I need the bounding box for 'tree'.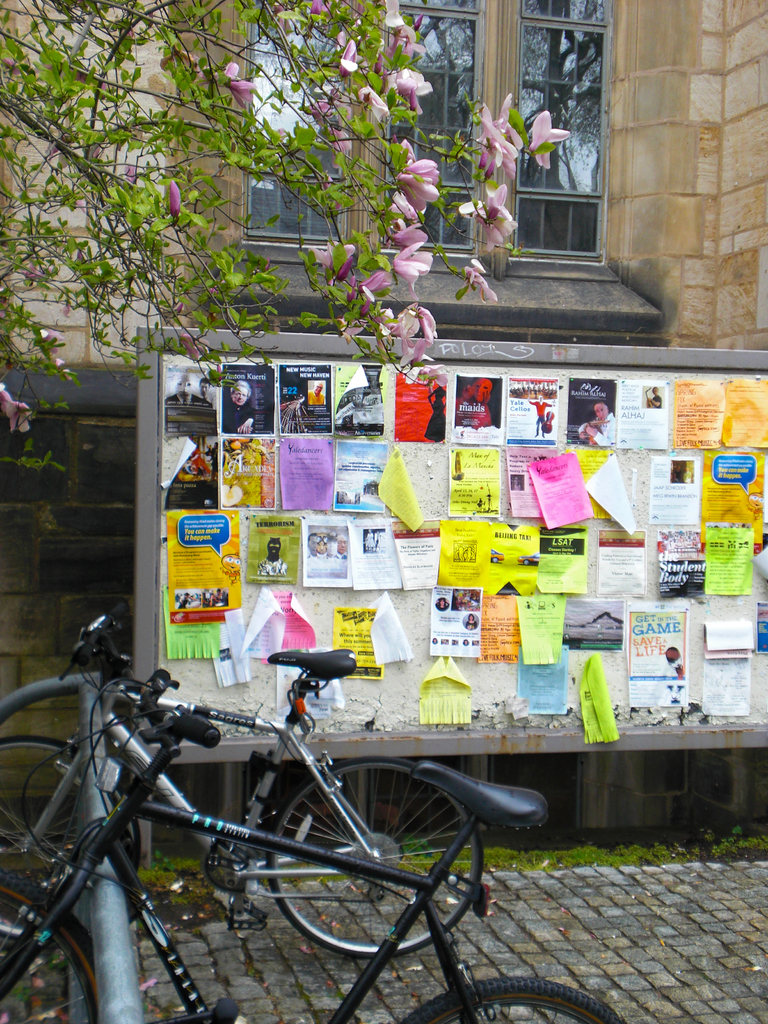
Here it is: locate(31, 42, 470, 404).
